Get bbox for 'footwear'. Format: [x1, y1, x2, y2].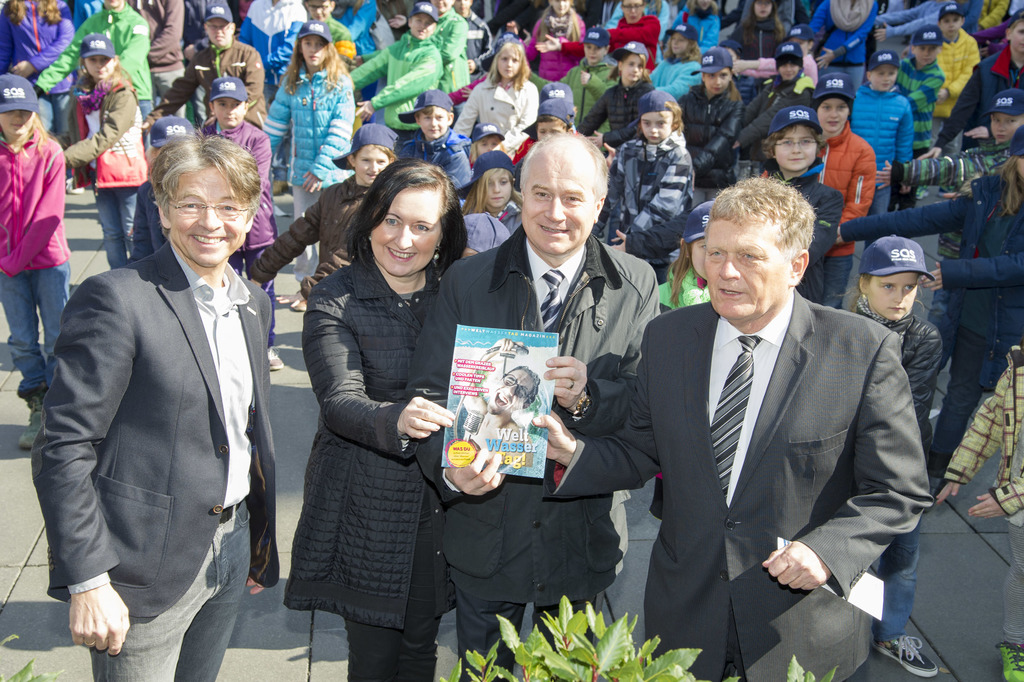
[263, 349, 287, 370].
